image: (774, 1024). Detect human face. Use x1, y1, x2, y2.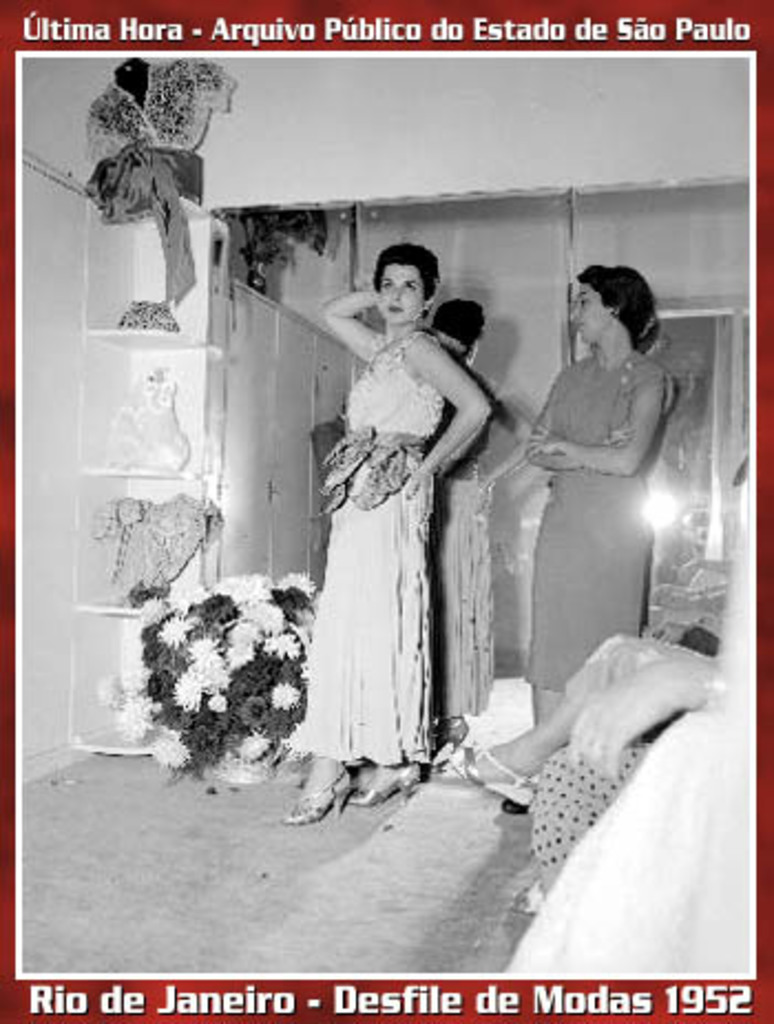
378, 265, 427, 321.
